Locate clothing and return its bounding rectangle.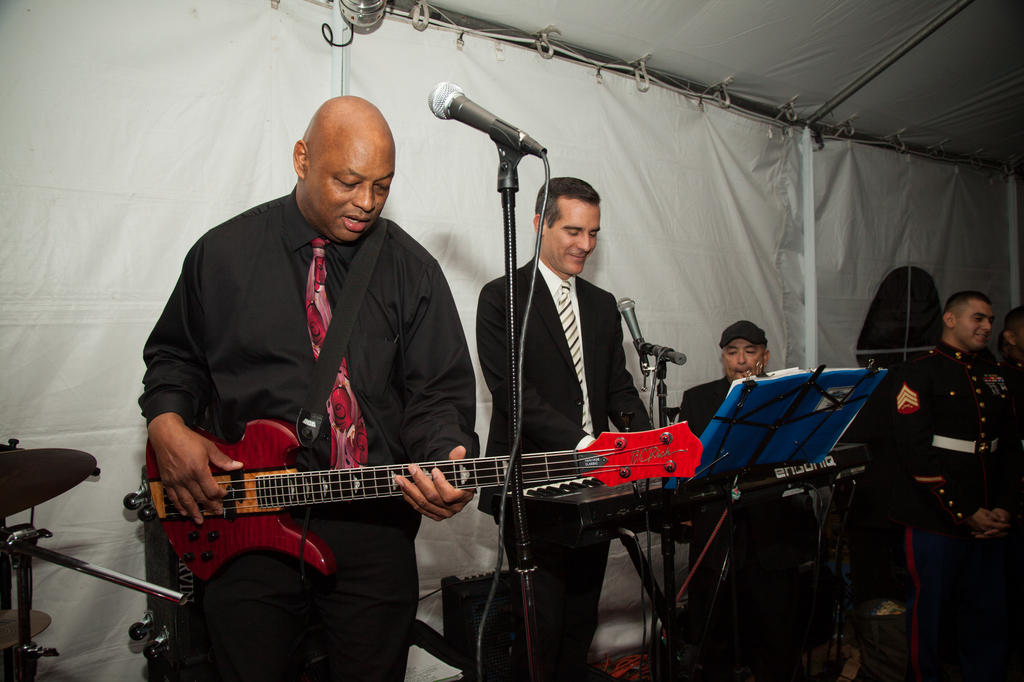
880/335/1023/681.
